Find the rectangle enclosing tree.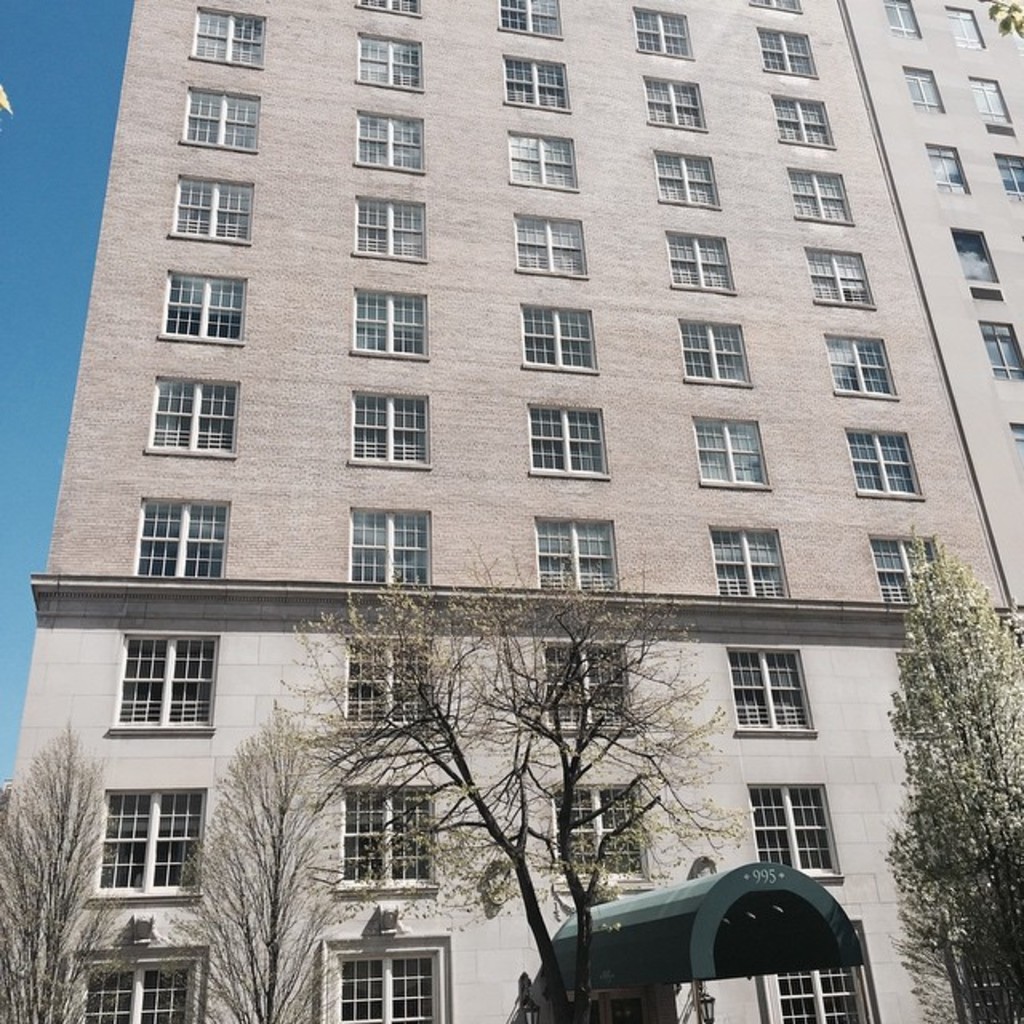
0,722,126,1022.
